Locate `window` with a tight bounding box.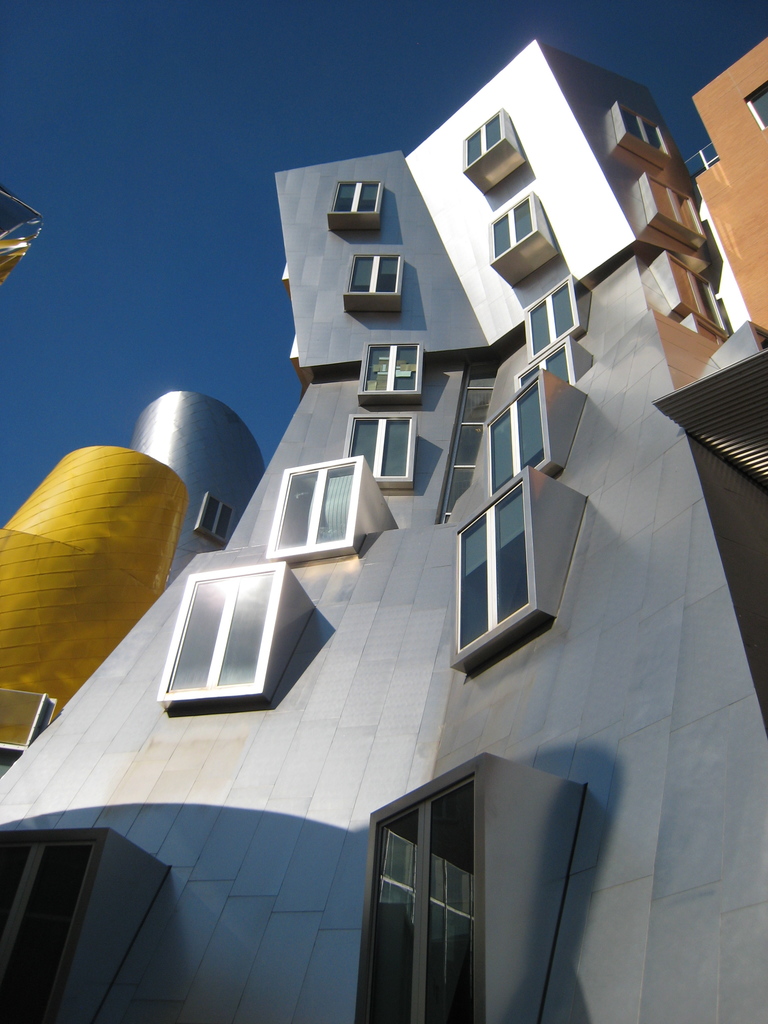
bbox=[488, 191, 532, 257].
